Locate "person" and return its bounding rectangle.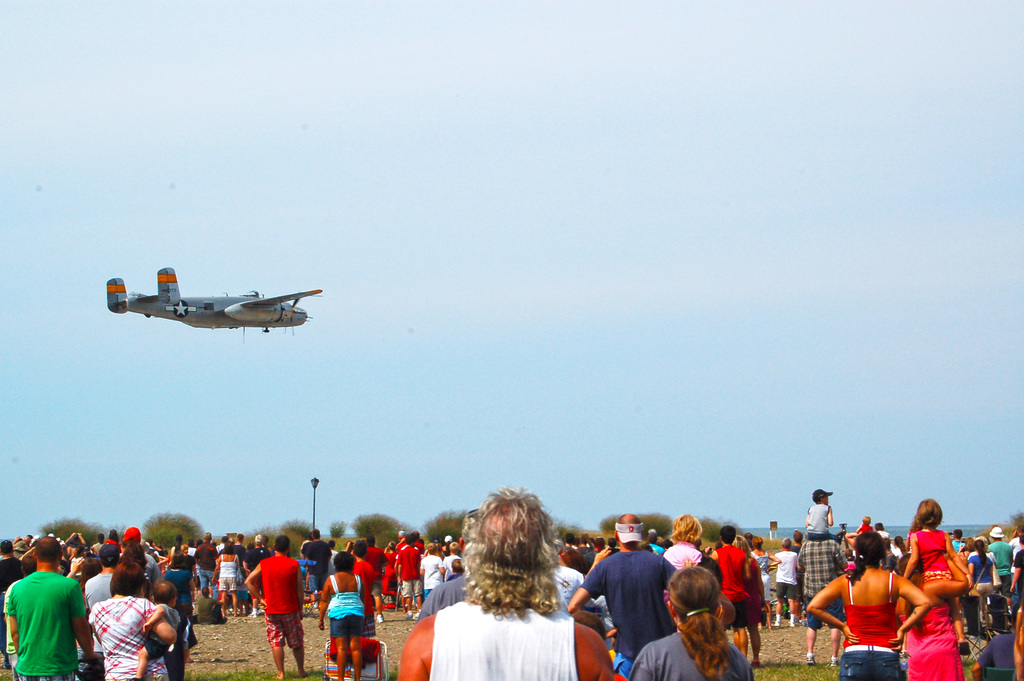
<box>714,530,749,658</box>.
